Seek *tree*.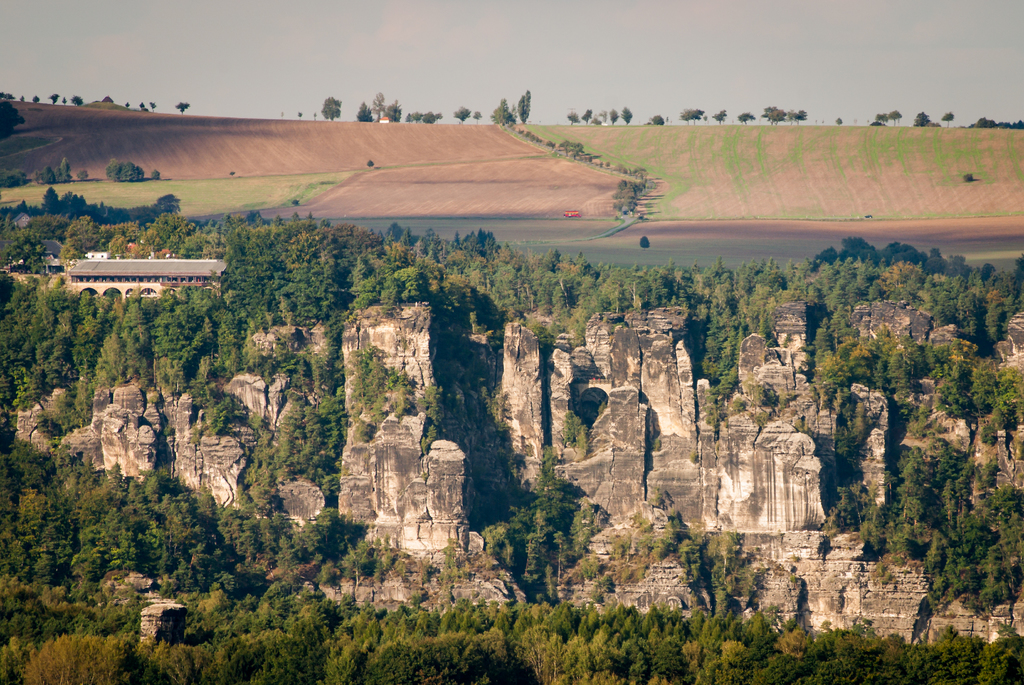
left=321, top=89, right=341, bottom=125.
